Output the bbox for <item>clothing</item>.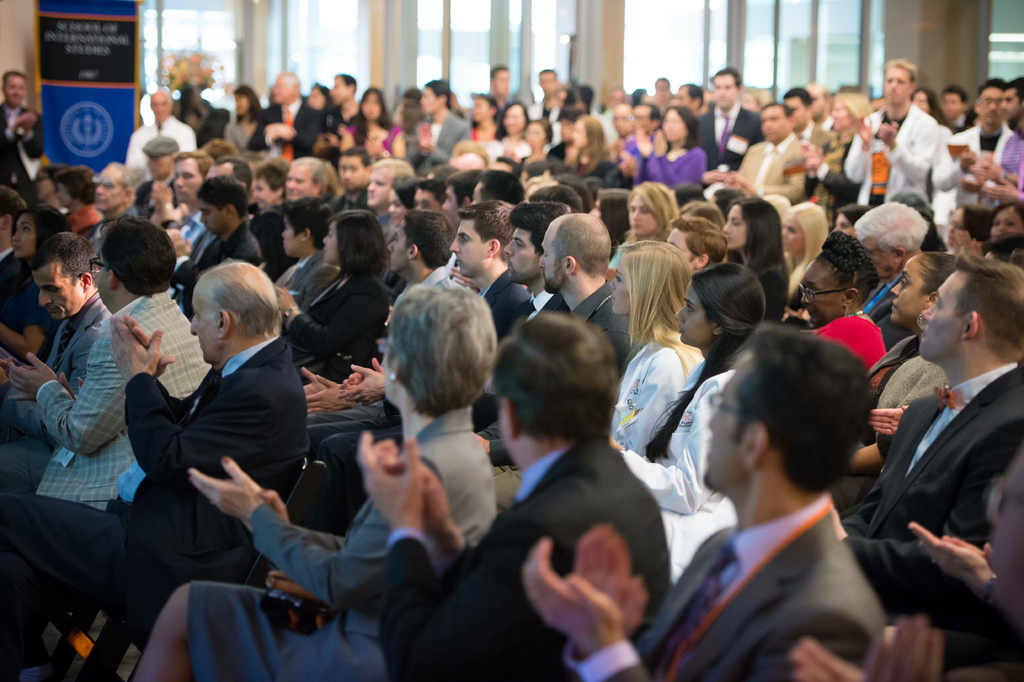
bbox(271, 245, 333, 308).
